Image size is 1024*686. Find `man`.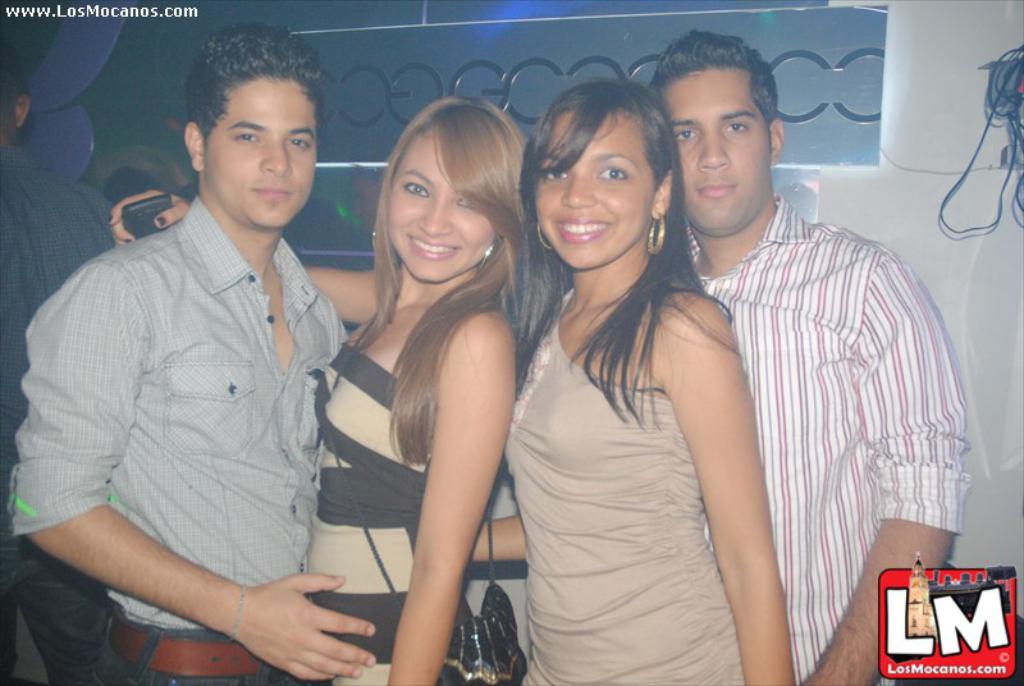
(x1=0, y1=3, x2=123, y2=685).
